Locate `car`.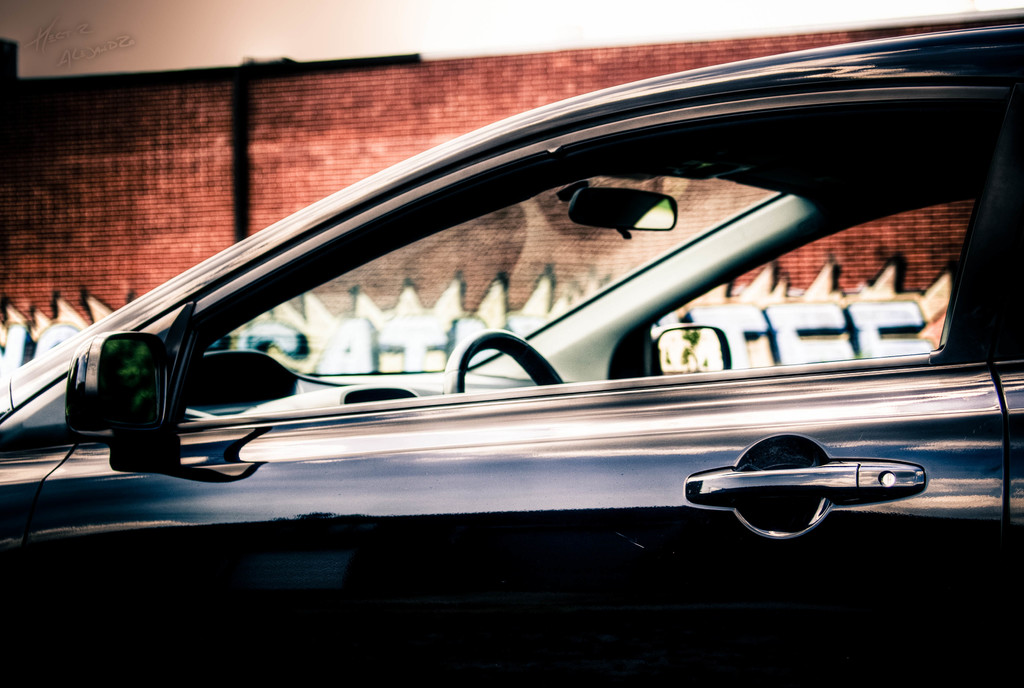
Bounding box: <box>45,58,967,644</box>.
